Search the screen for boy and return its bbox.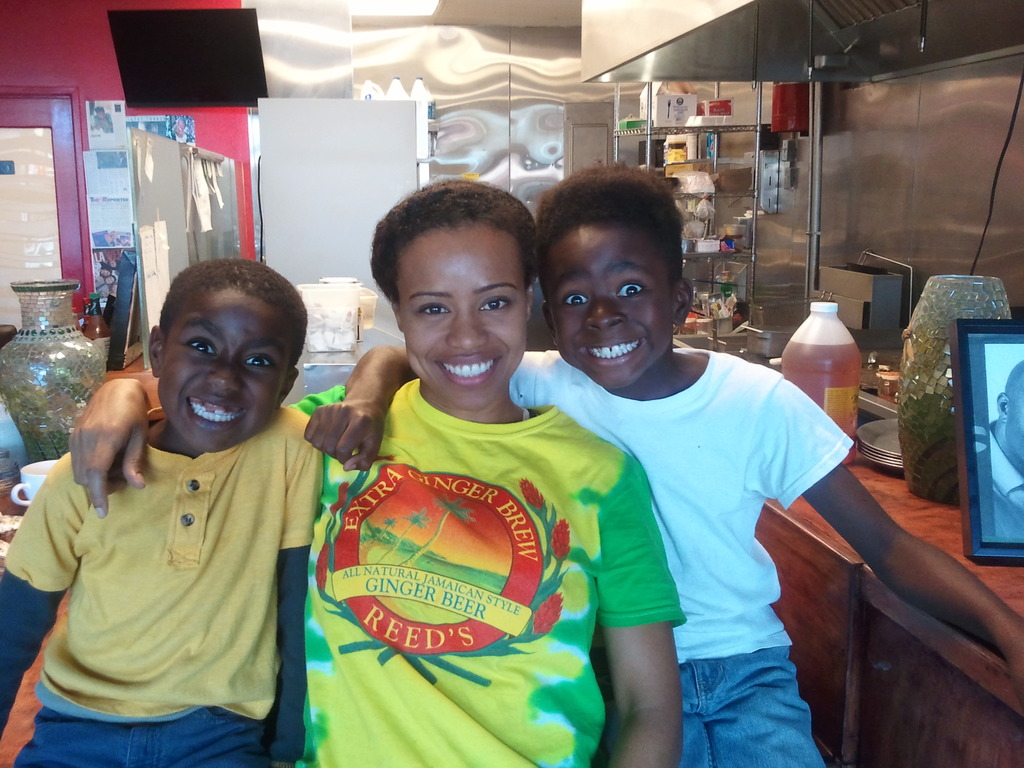
Found: rect(14, 255, 352, 756).
